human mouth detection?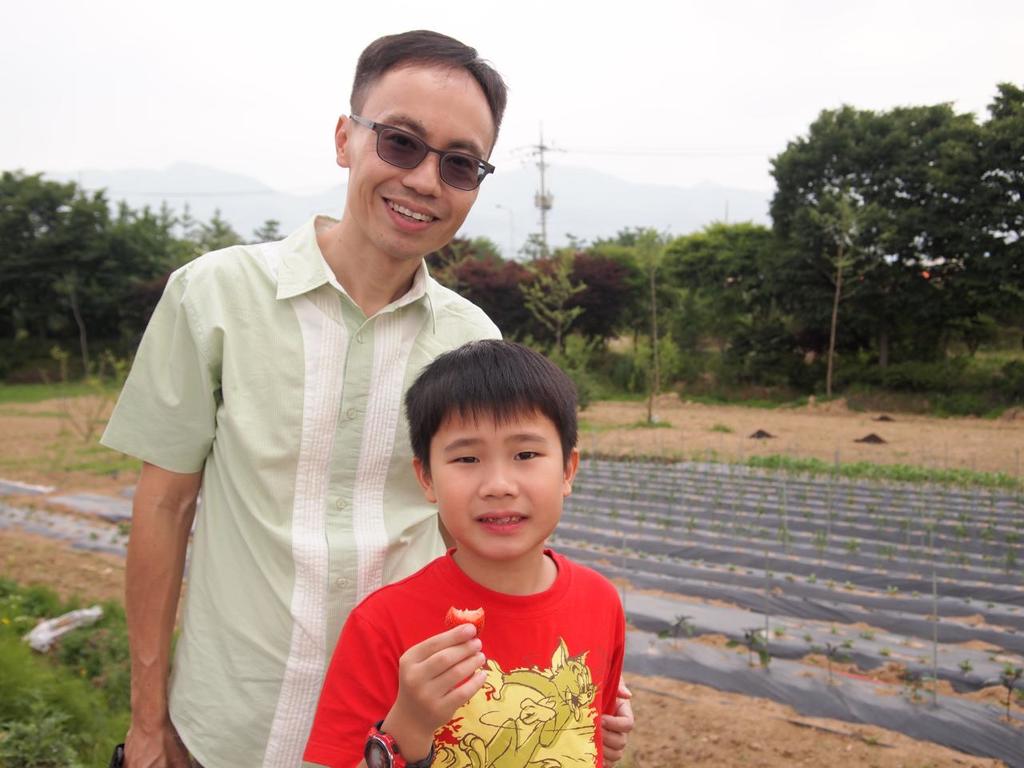
<box>476,511,529,532</box>
